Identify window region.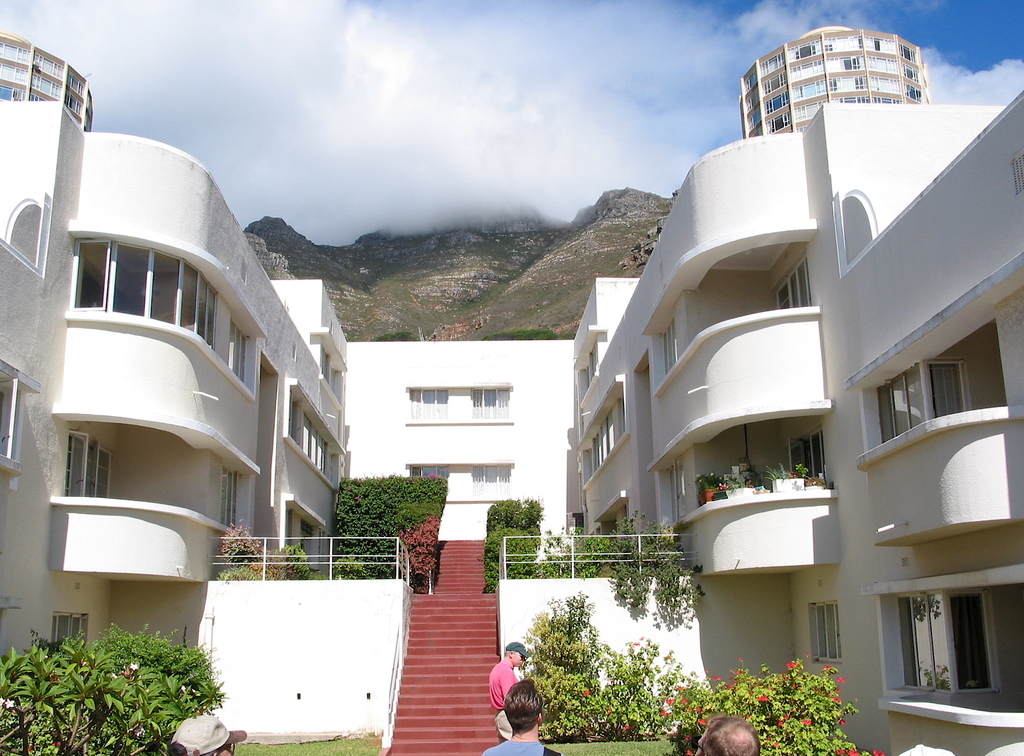
Region: rect(67, 237, 254, 391).
